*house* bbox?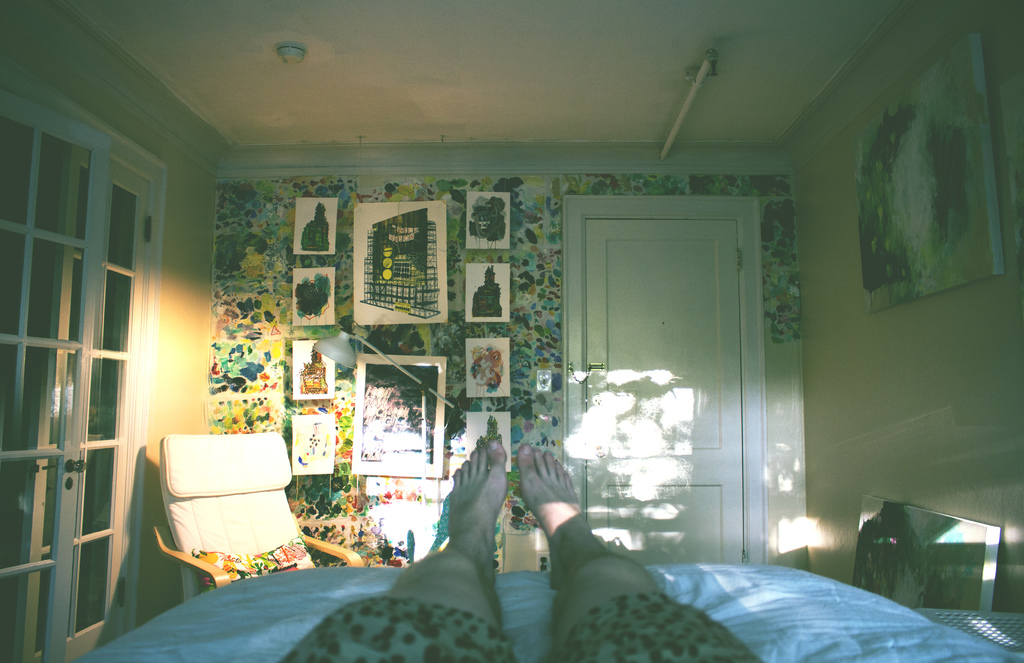
rect(26, 62, 995, 645)
